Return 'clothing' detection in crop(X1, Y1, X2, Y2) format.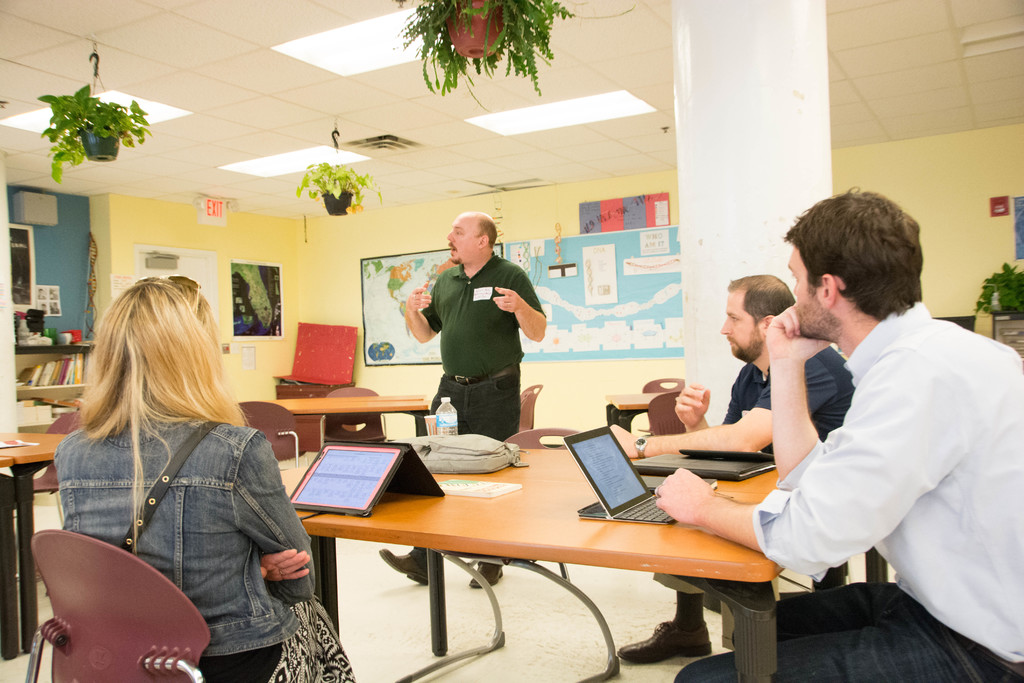
crop(671, 298, 1023, 682).
